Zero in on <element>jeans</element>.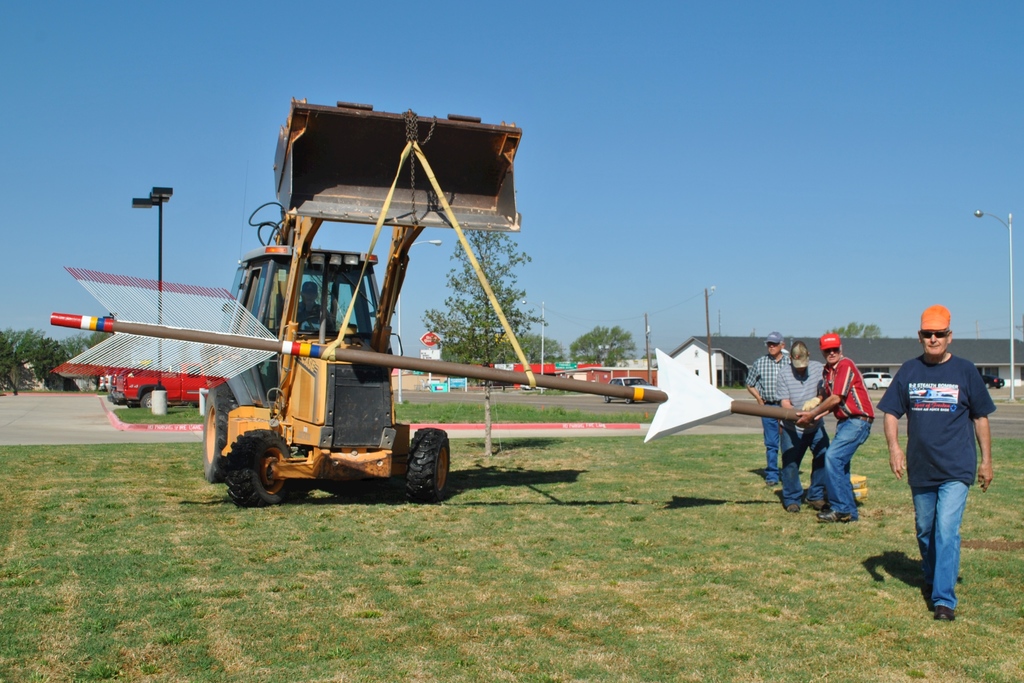
Zeroed in: BBox(909, 462, 977, 611).
